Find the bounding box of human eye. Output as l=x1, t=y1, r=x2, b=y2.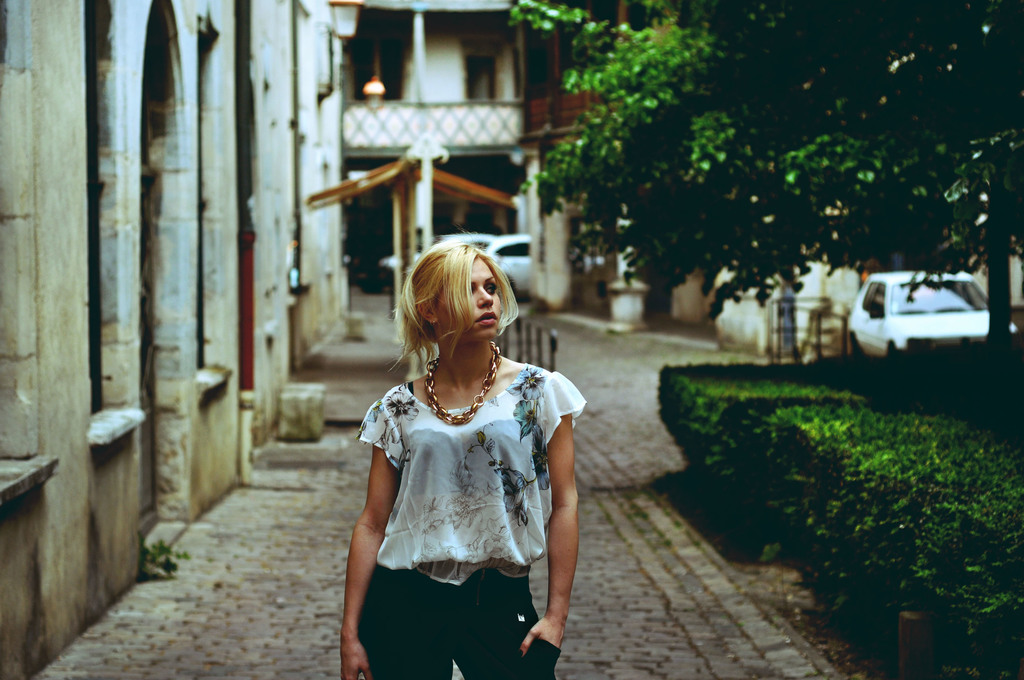
l=487, t=282, r=499, b=293.
